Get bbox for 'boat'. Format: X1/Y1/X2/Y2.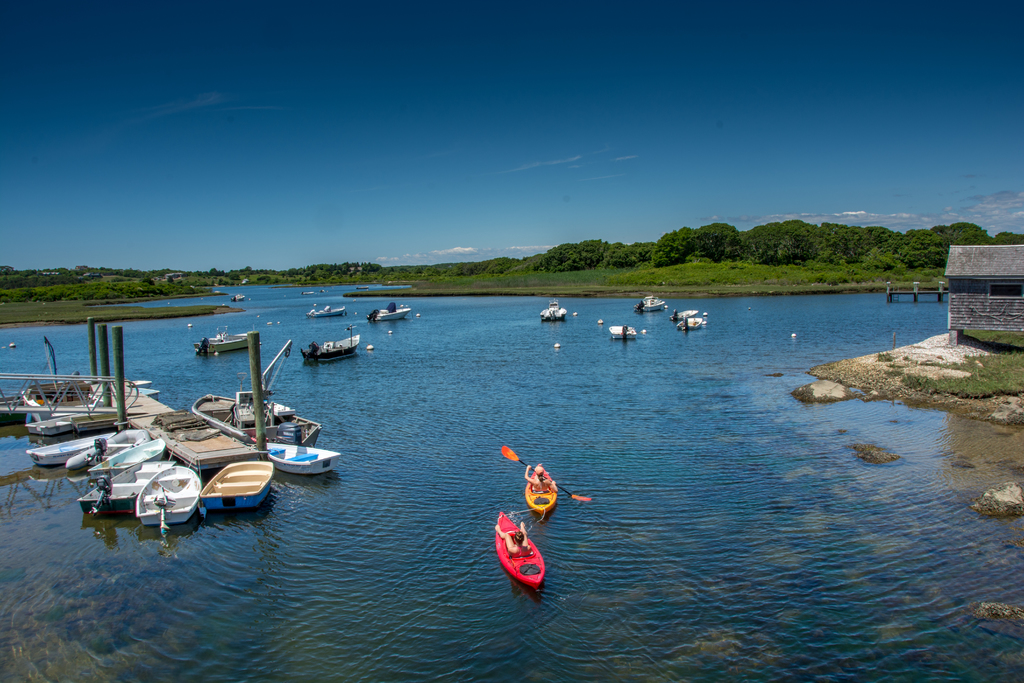
527/464/559/516.
